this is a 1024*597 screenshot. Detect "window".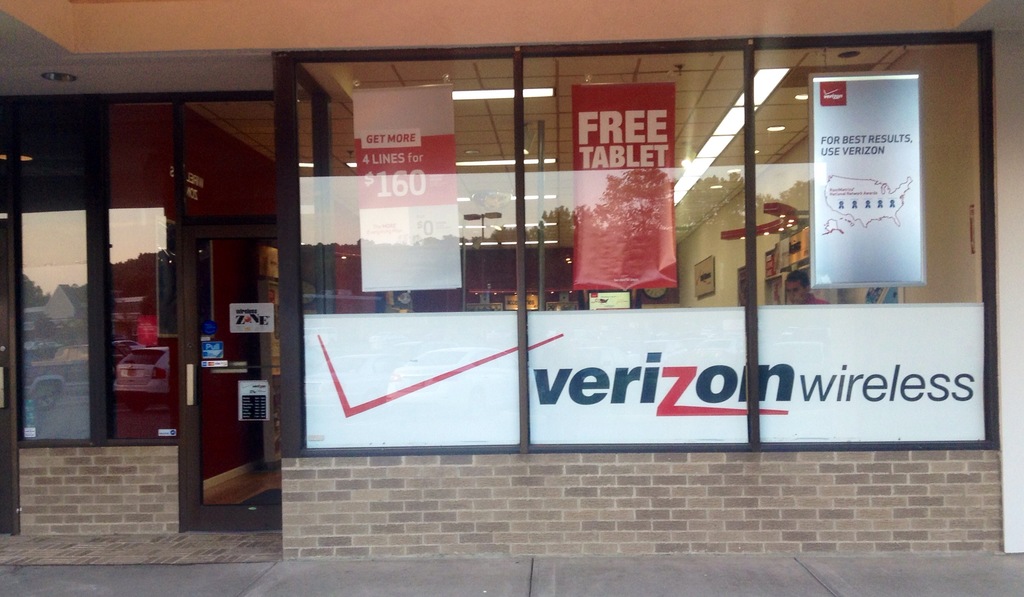
BBox(37, 50, 993, 505).
